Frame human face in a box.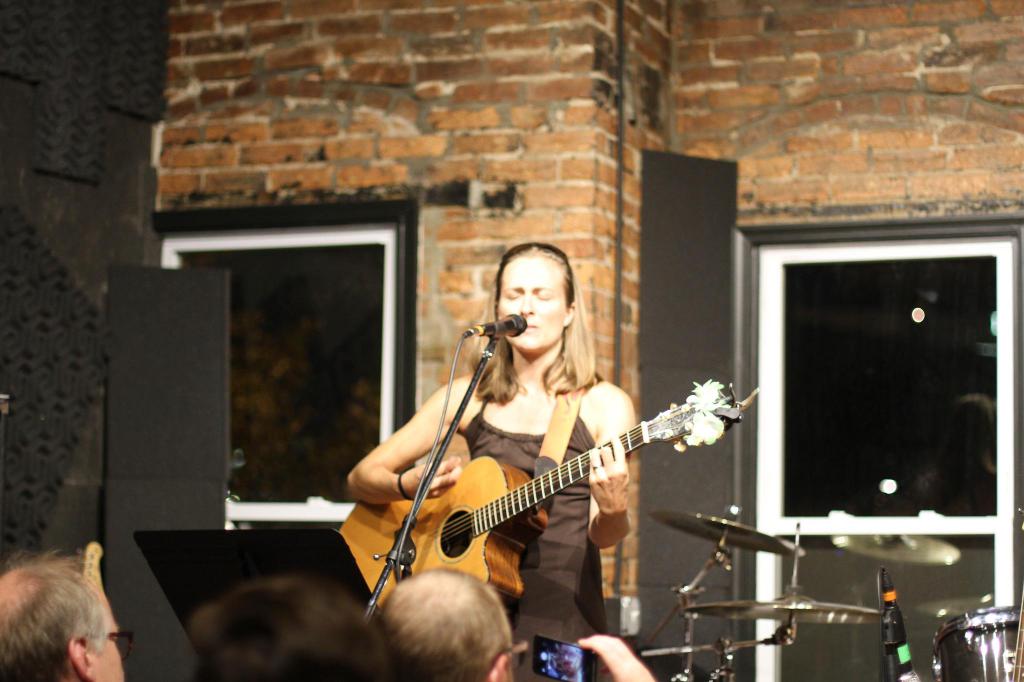
bbox(484, 240, 588, 350).
